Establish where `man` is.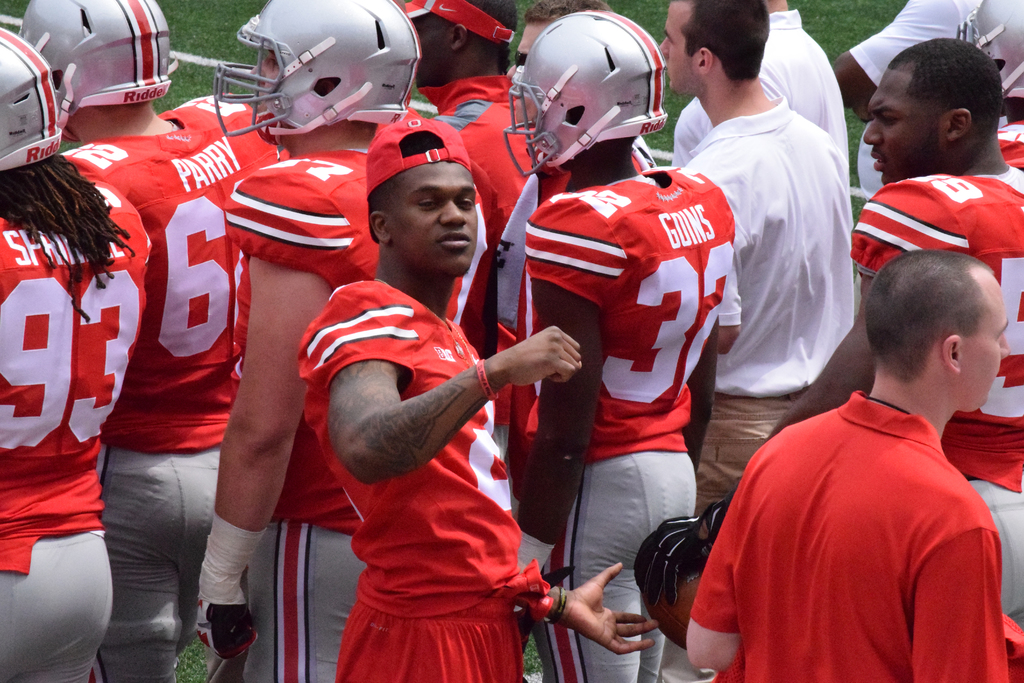
Established at select_region(0, 3, 294, 682).
